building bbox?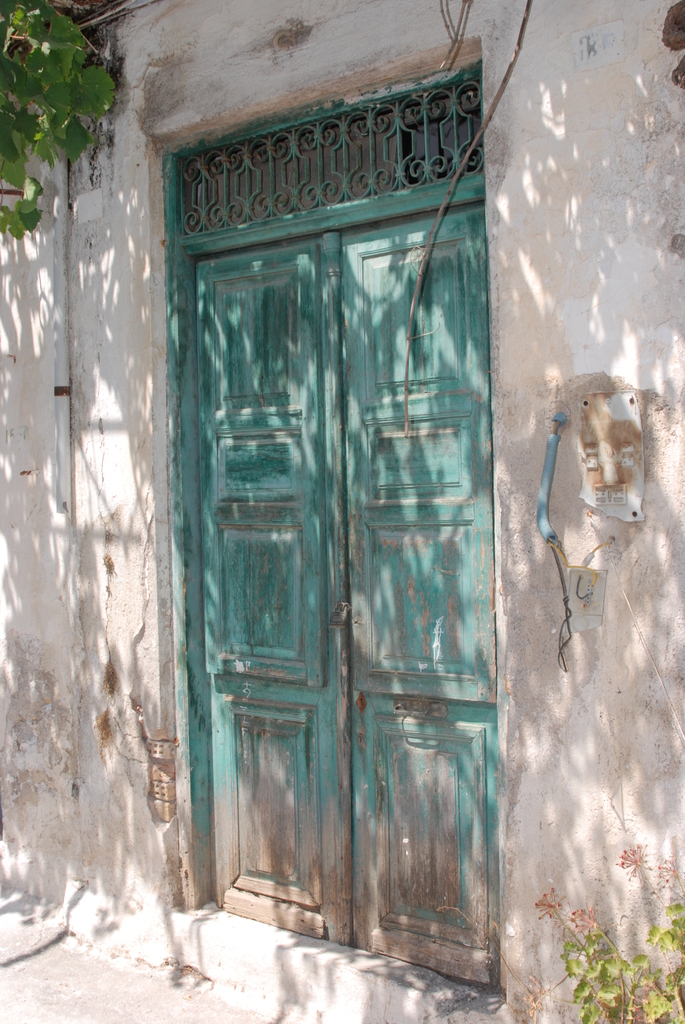
crop(0, 0, 684, 1023)
